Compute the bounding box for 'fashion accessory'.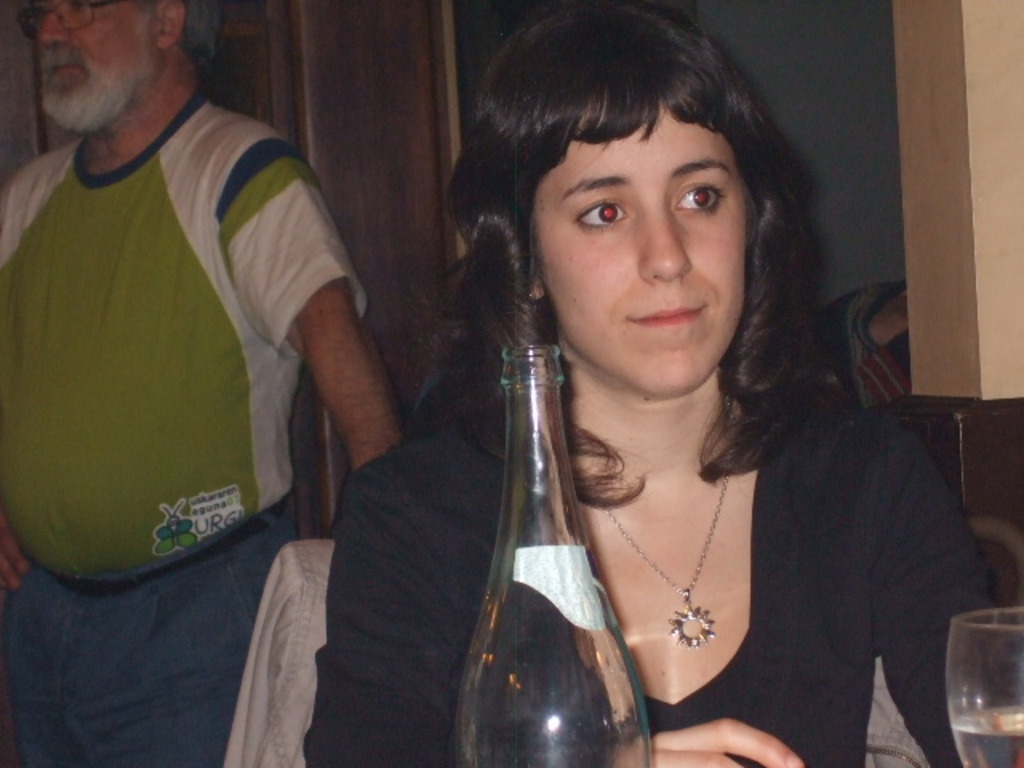
select_region(606, 474, 731, 651).
